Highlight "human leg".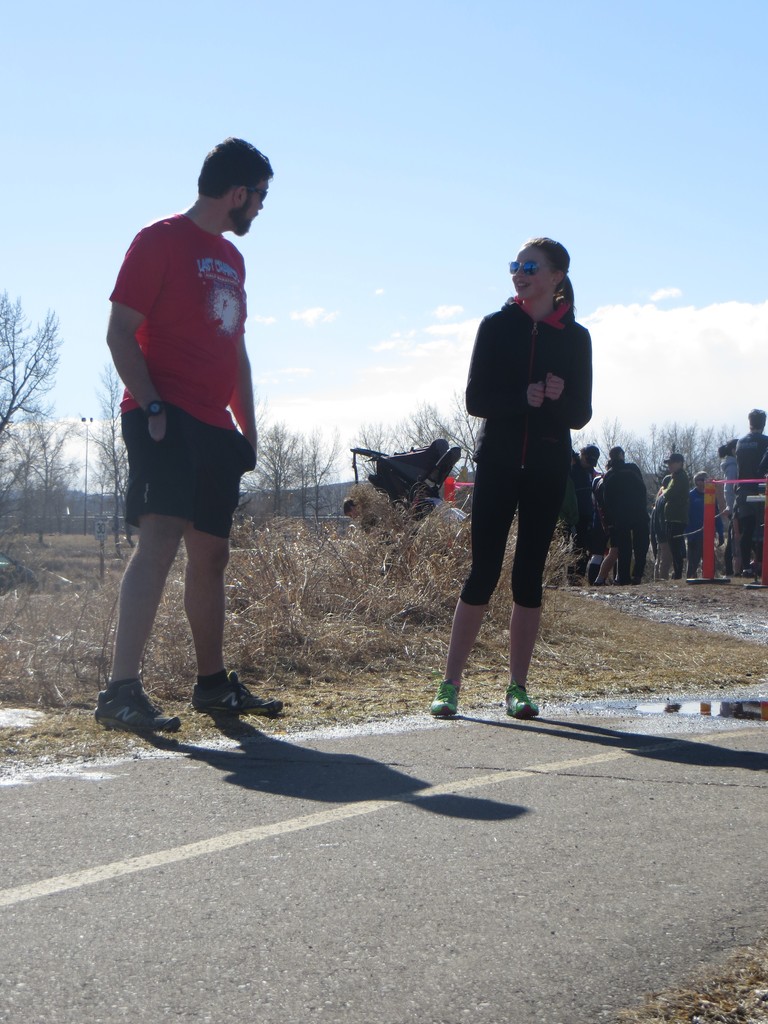
Highlighted region: box=[83, 412, 191, 725].
